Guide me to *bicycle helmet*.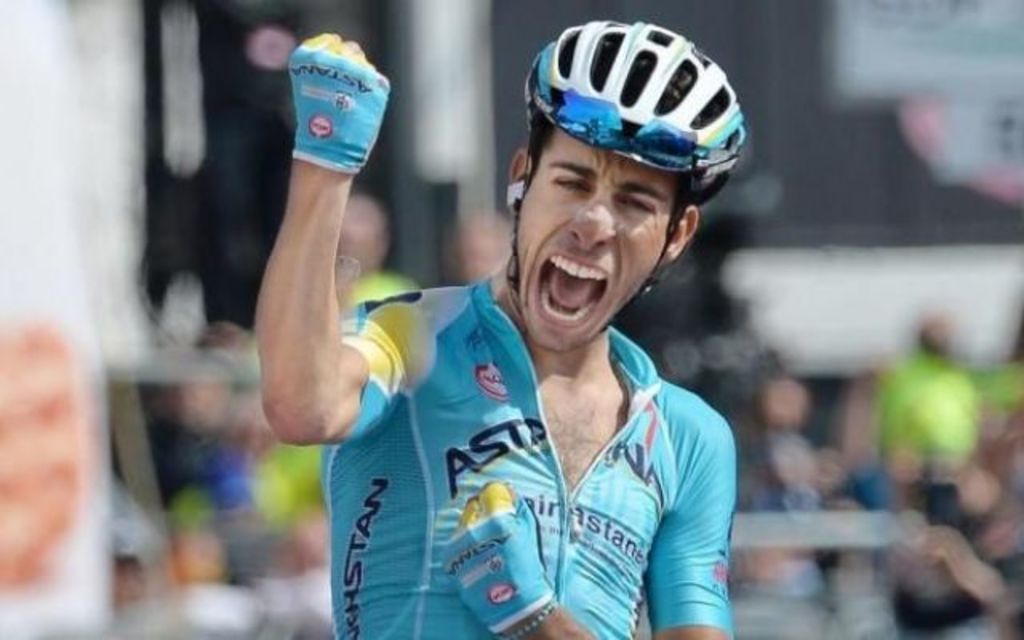
Guidance: bbox=[530, 14, 744, 181].
